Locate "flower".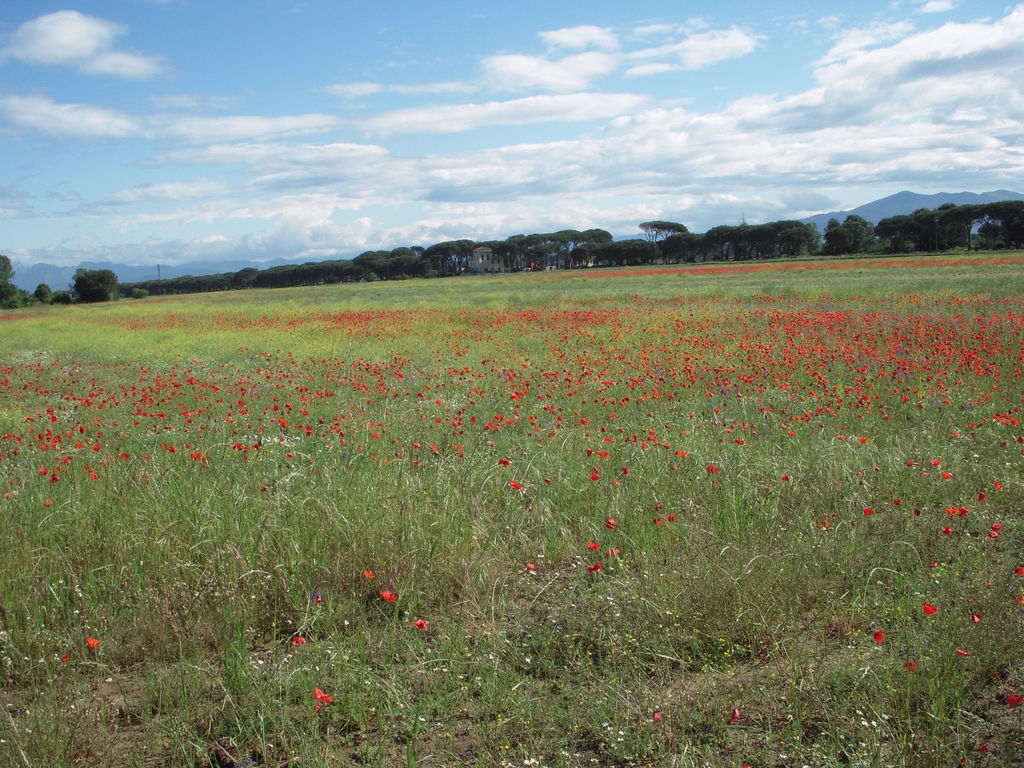
Bounding box: left=412, top=616, right=430, bottom=634.
